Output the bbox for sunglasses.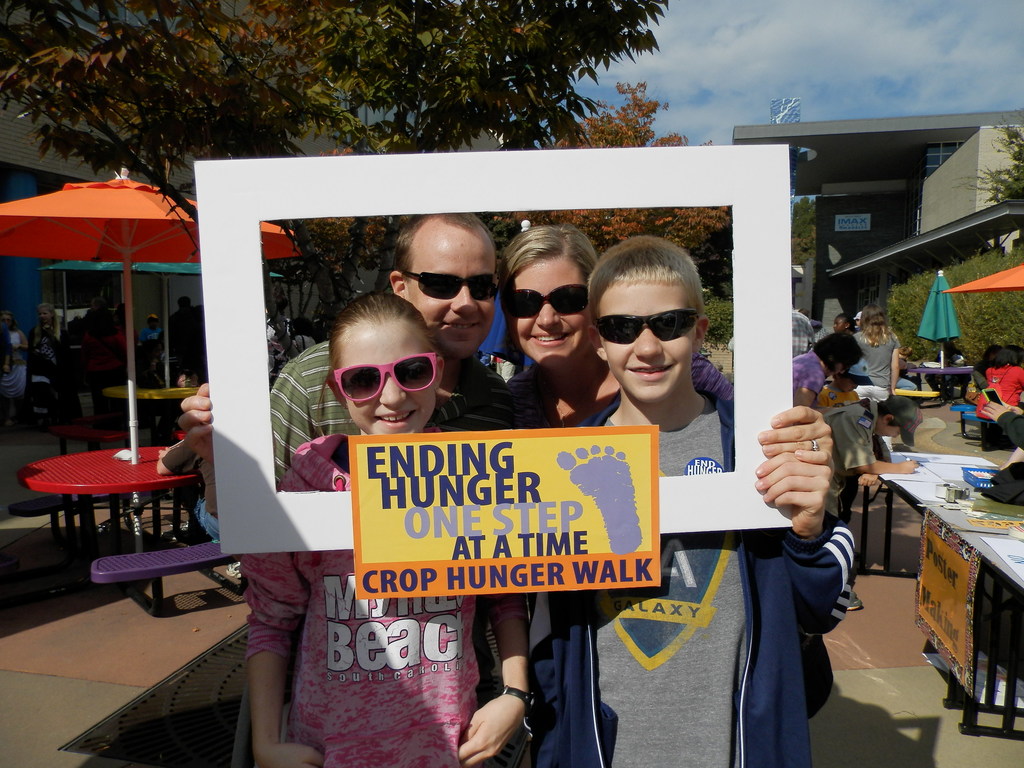
[left=406, top=271, right=501, bottom=301].
